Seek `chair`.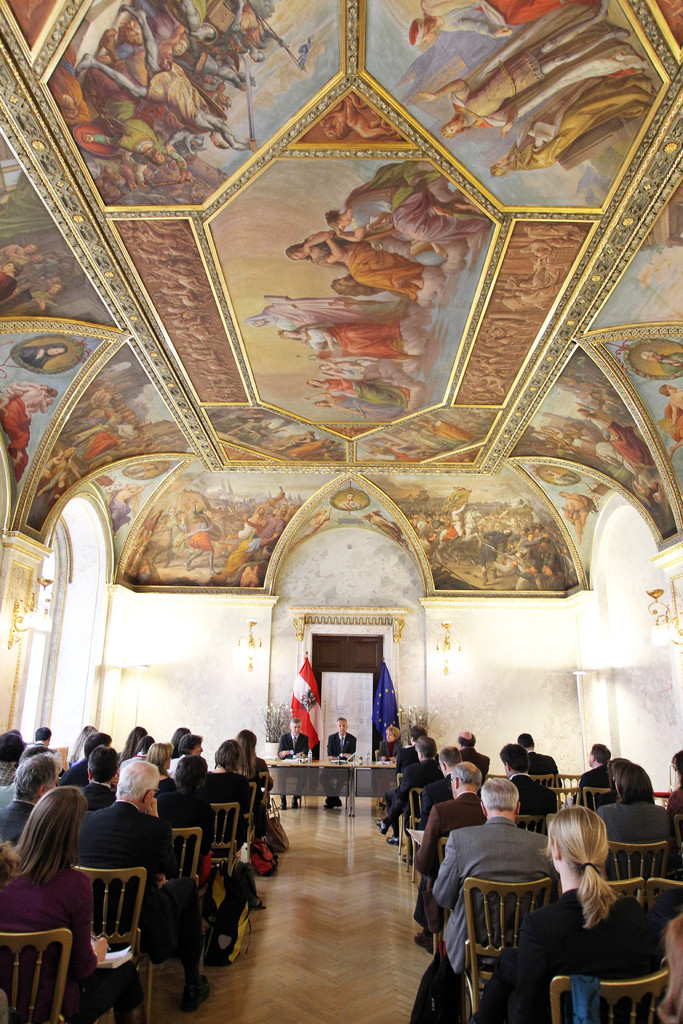
(527,774,555,792).
